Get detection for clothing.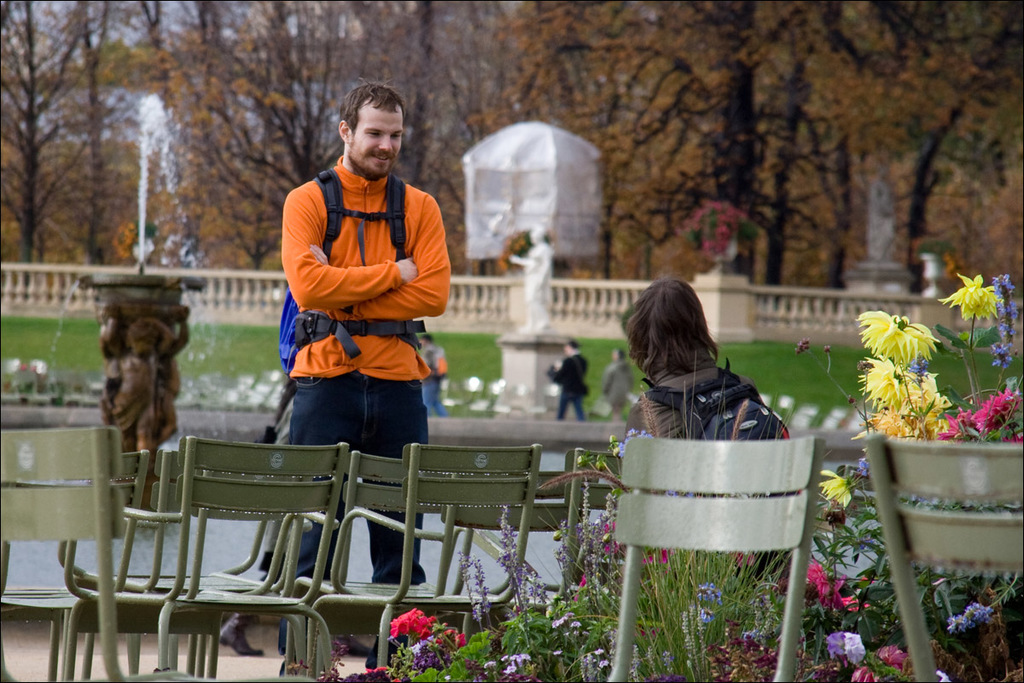
Detection: box=[596, 360, 635, 427].
